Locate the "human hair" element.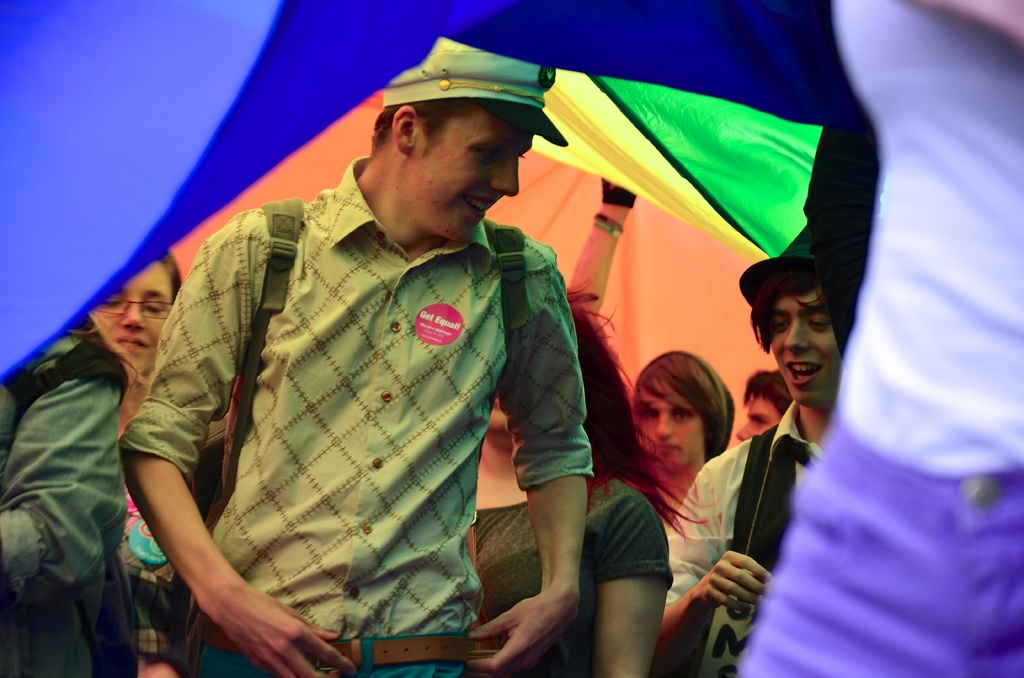
Element bbox: 737, 267, 817, 357.
